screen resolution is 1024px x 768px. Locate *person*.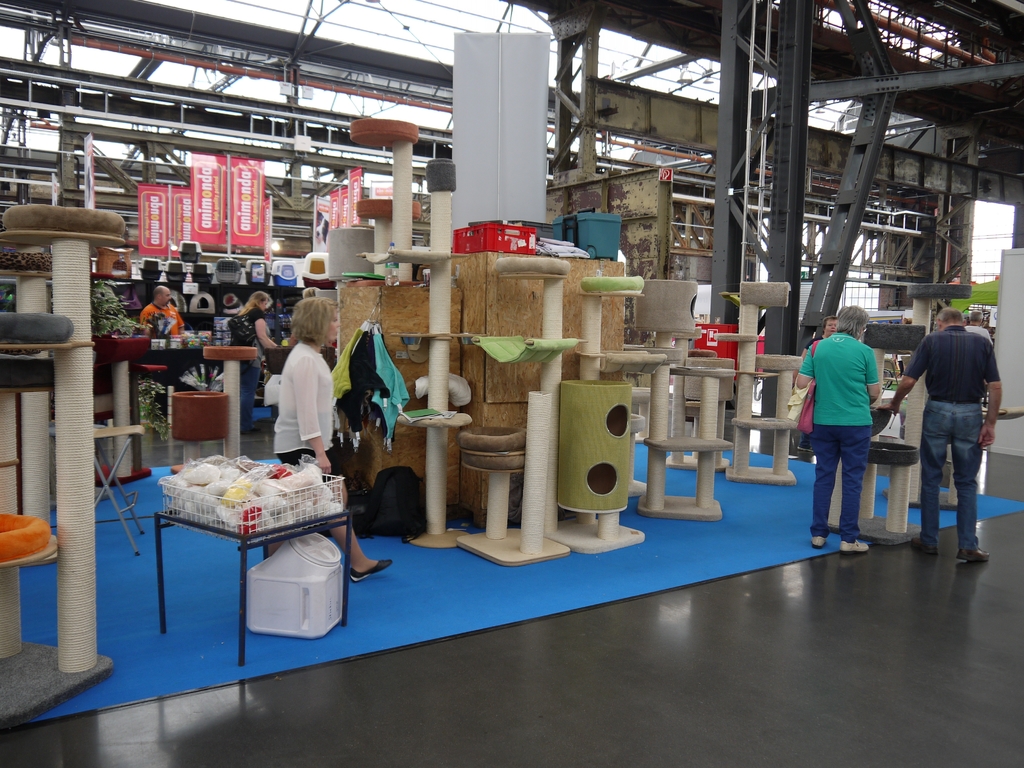
<box>225,291,269,419</box>.
